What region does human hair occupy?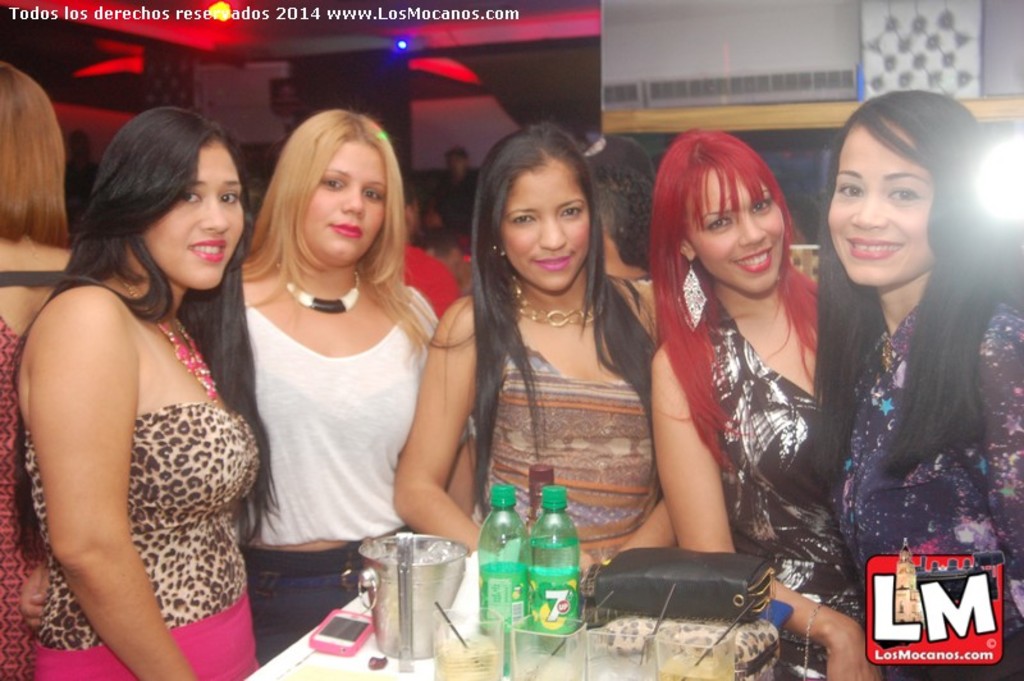
x1=241, y1=113, x2=438, y2=362.
